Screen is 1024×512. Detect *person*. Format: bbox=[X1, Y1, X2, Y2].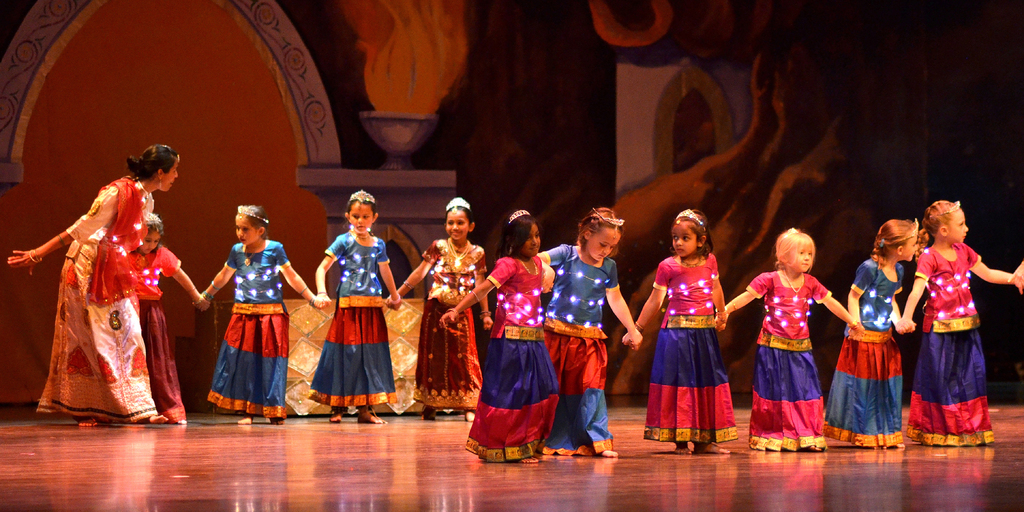
bbox=[388, 198, 497, 424].
